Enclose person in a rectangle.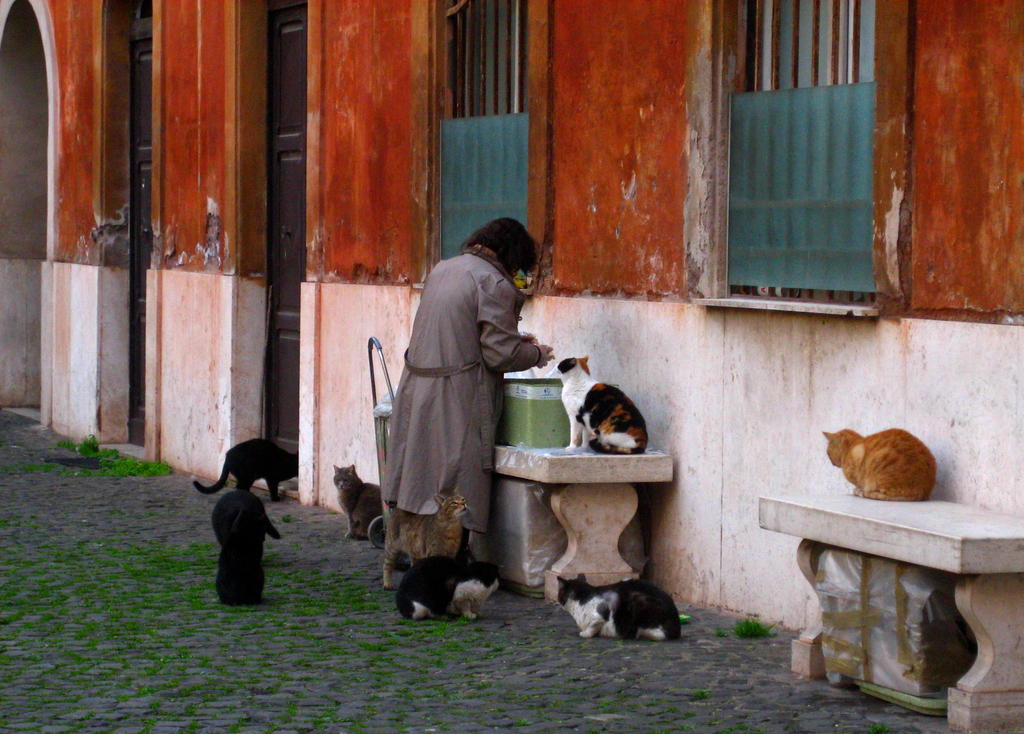
390, 200, 539, 603.
